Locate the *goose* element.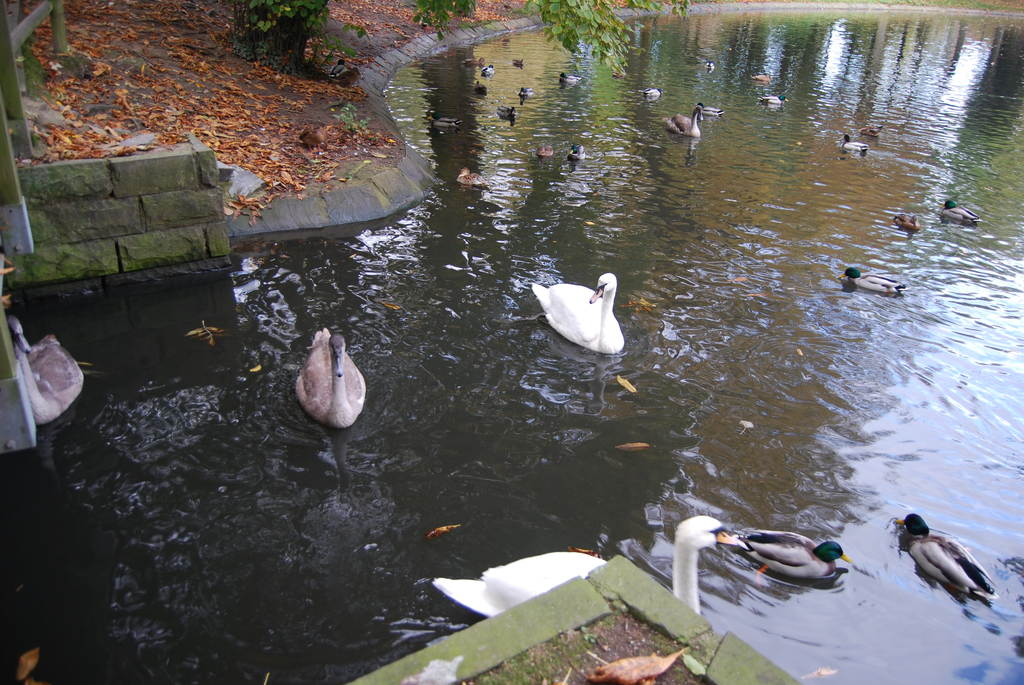
Element bbox: {"left": 474, "top": 81, "right": 488, "bottom": 92}.
